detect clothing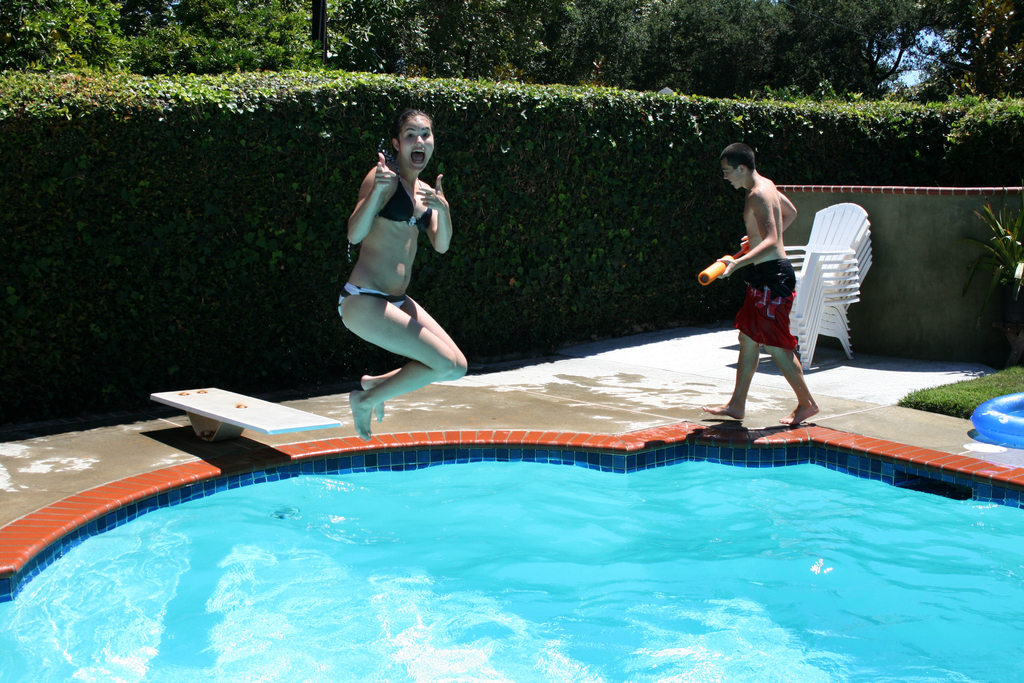
(331, 160, 420, 315)
